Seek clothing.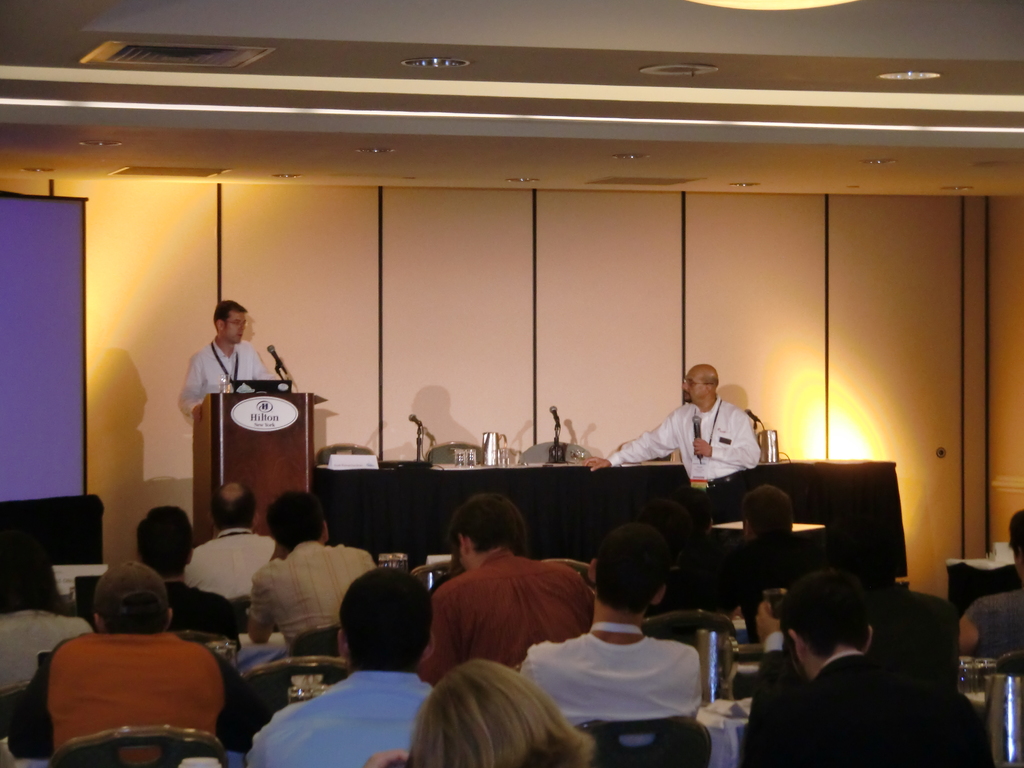
locate(779, 651, 976, 767).
